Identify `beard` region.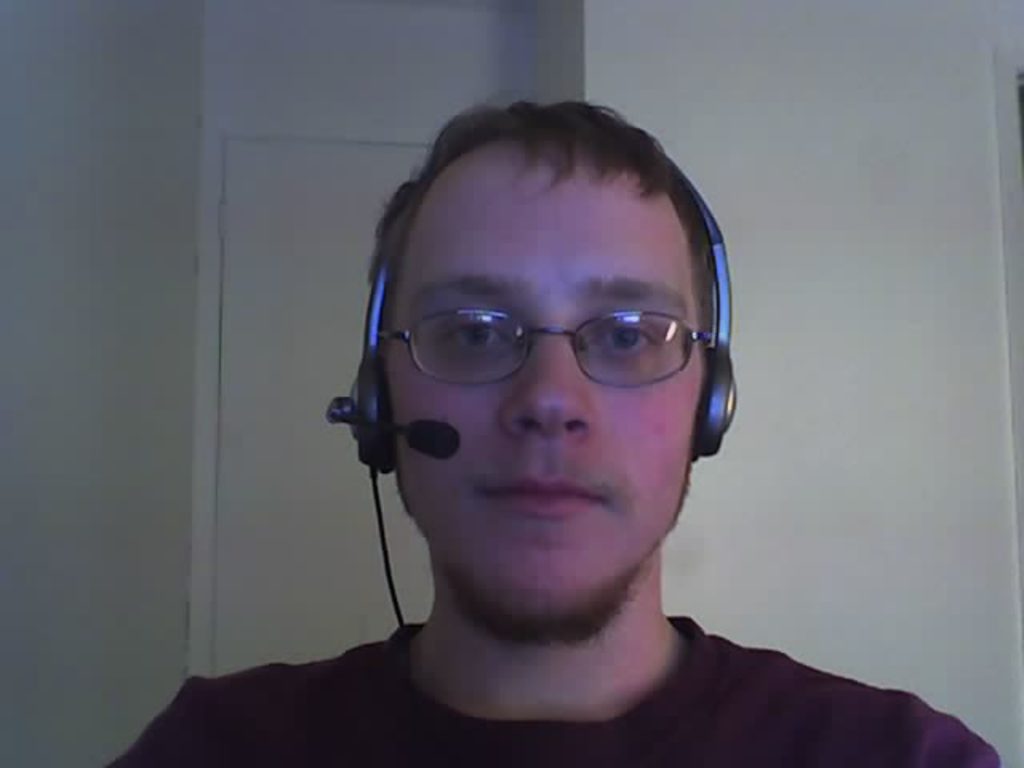
Region: crop(432, 550, 659, 653).
